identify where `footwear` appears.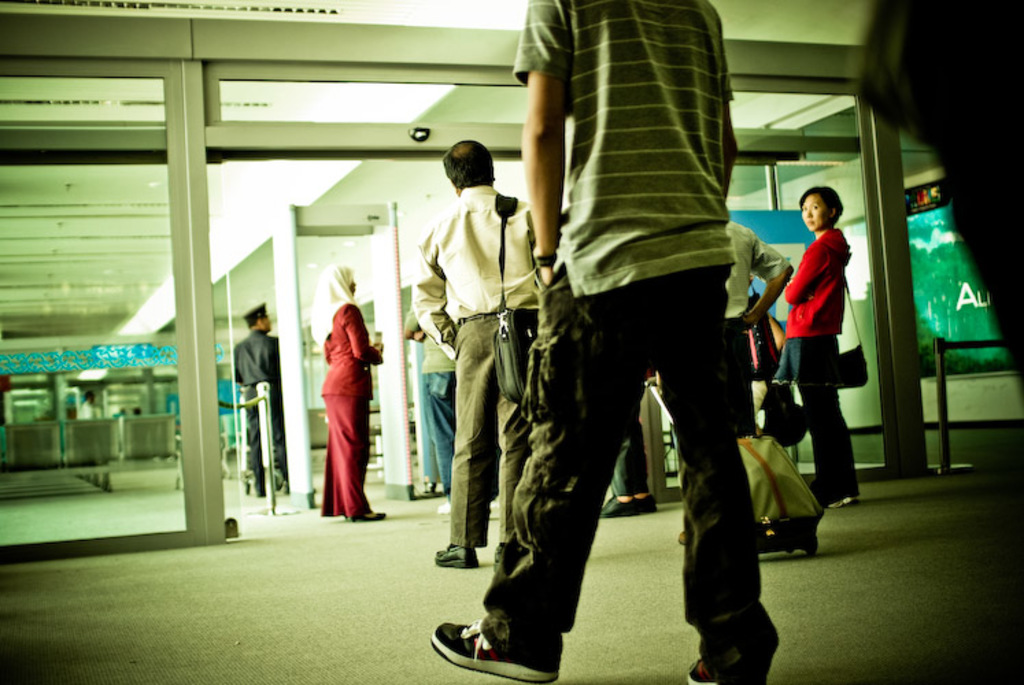
Appears at 428/614/559/684.
